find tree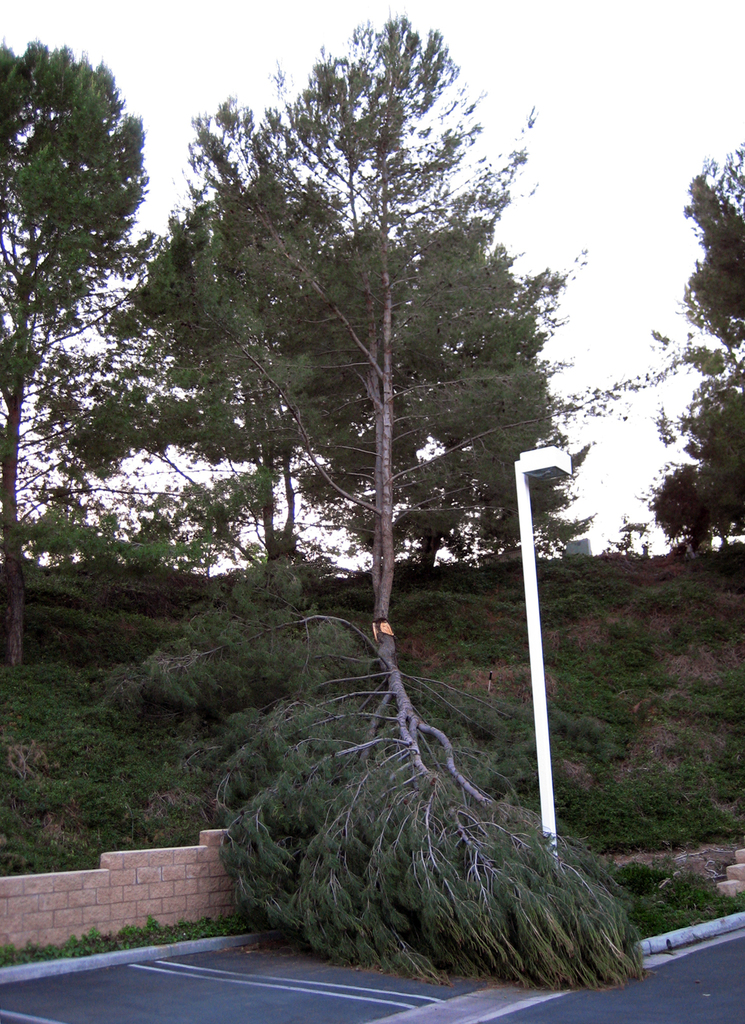
select_region(162, 615, 660, 985)
